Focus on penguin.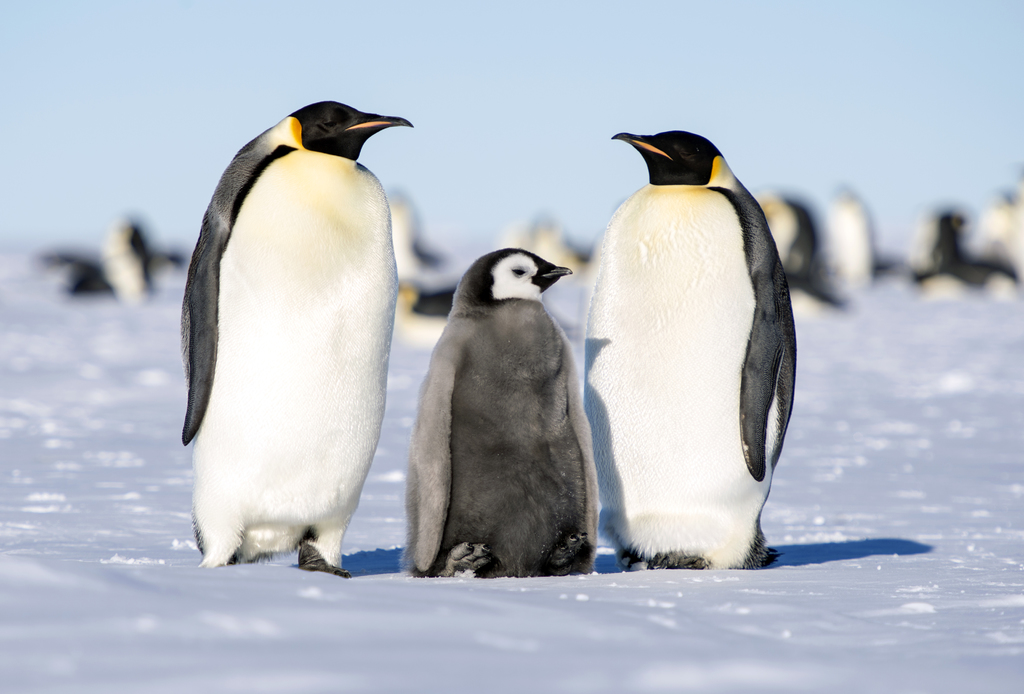
Focused at region(917, 213, 966, 270).
